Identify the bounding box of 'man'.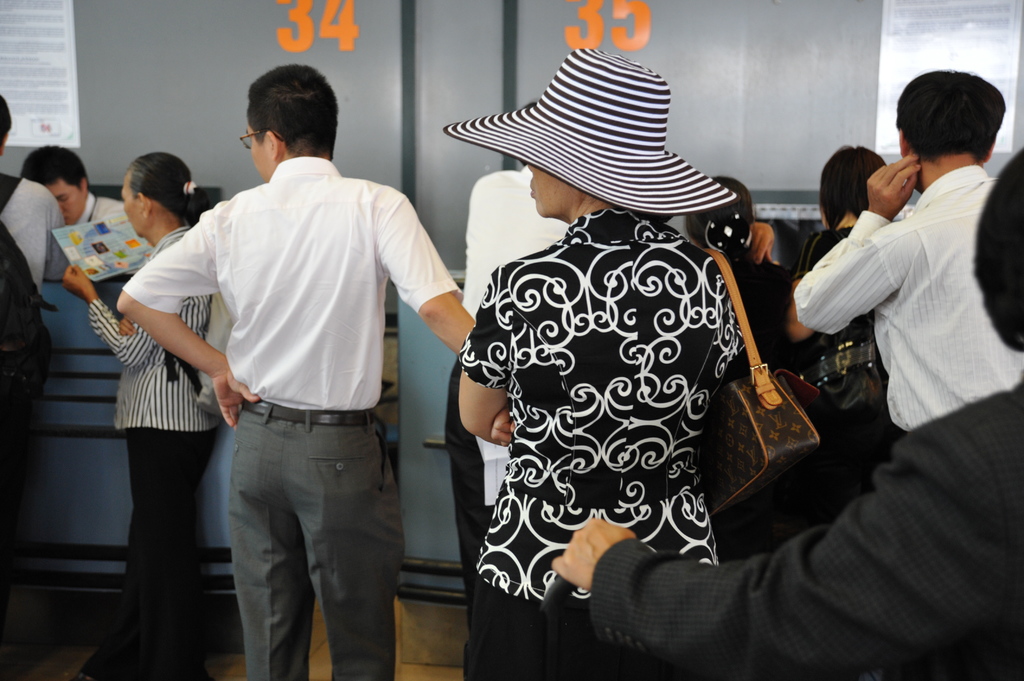
detection(445, 103, 568, 636).
